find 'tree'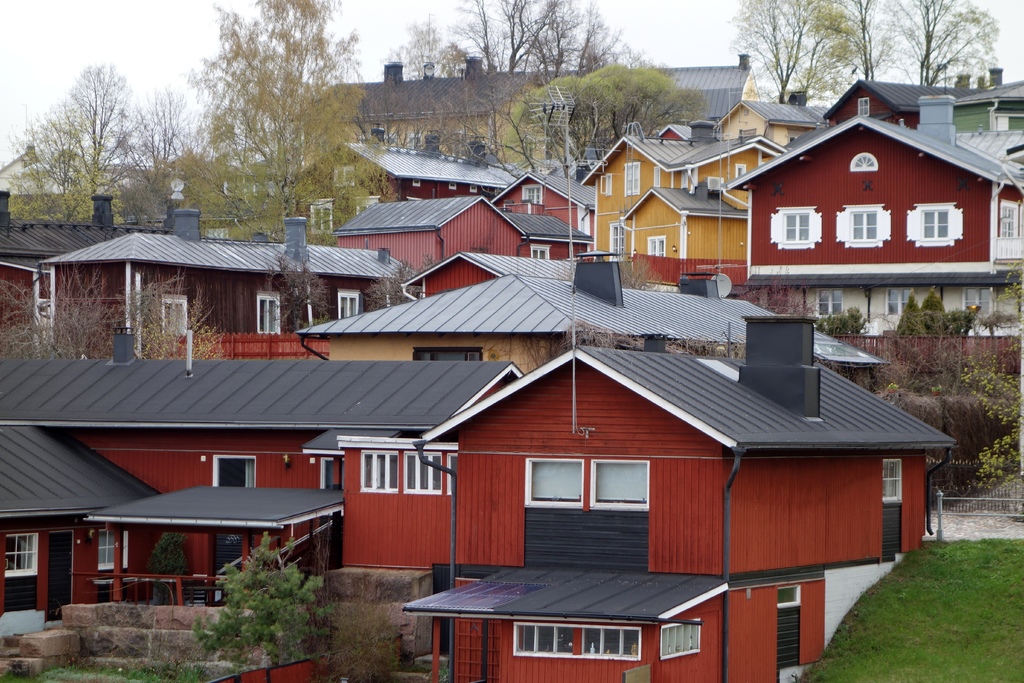
bbox=[721, 0, 865, 102]
